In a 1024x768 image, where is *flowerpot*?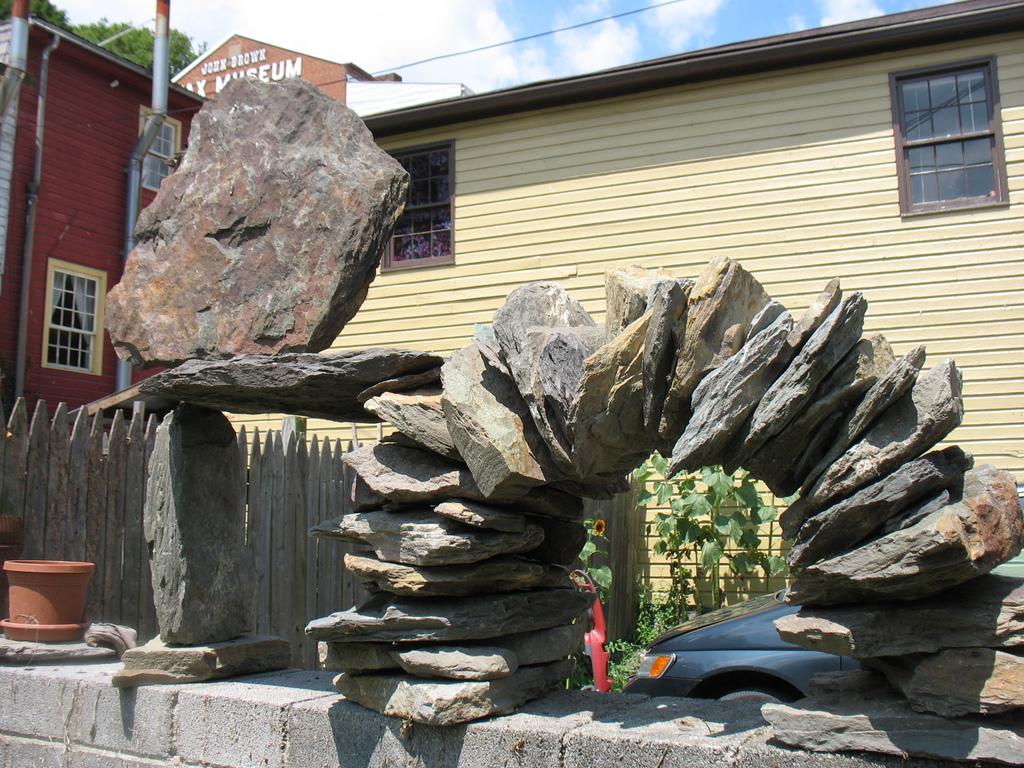
BBox(5, 568, 84, 651).
